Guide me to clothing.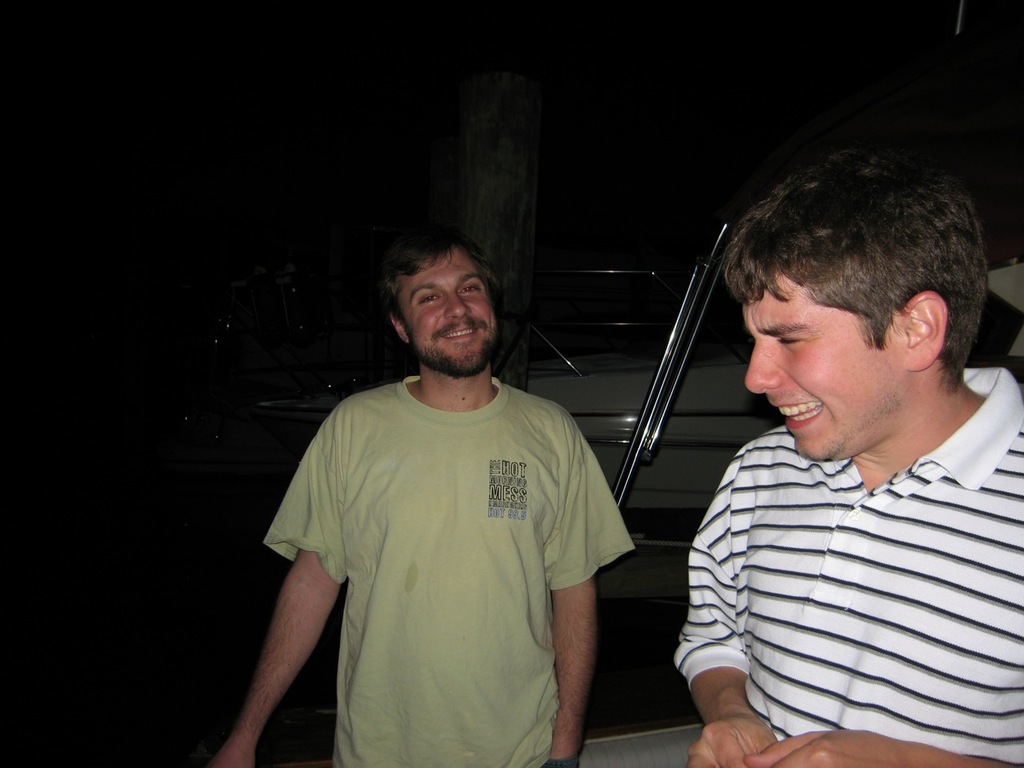
Guidance: (left=675, top=361, right=1023, bottom=767).
